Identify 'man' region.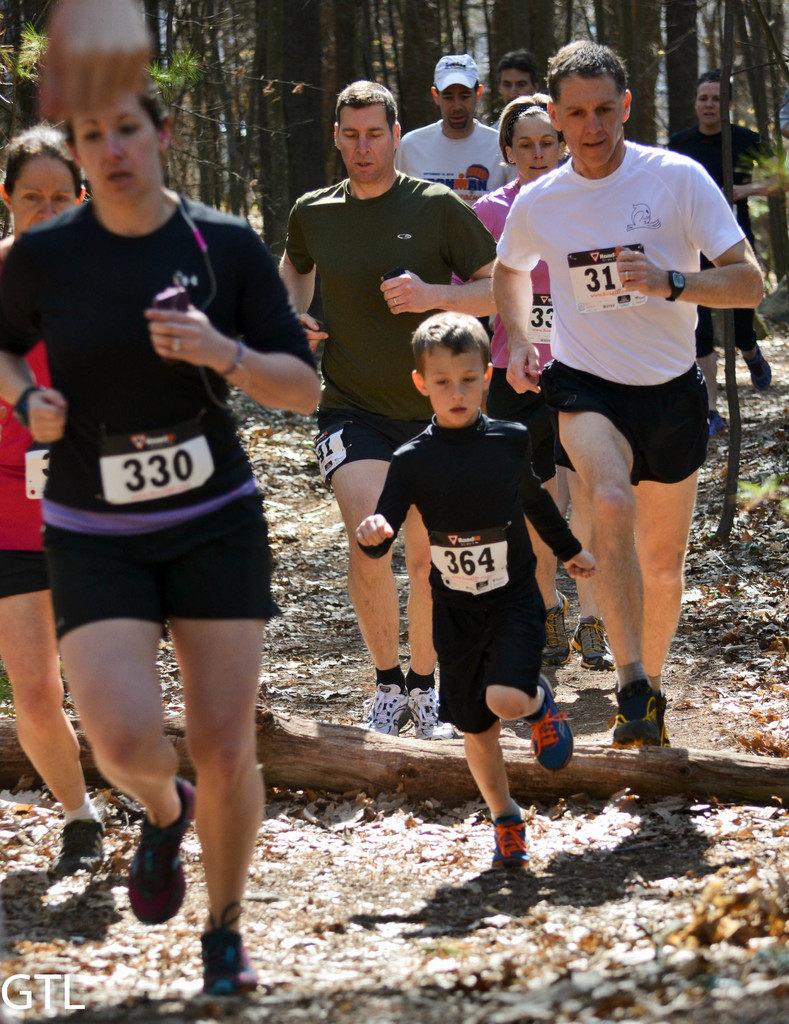
Region: pyautogui.locateOnScreen(492, 35, 766, 749).
